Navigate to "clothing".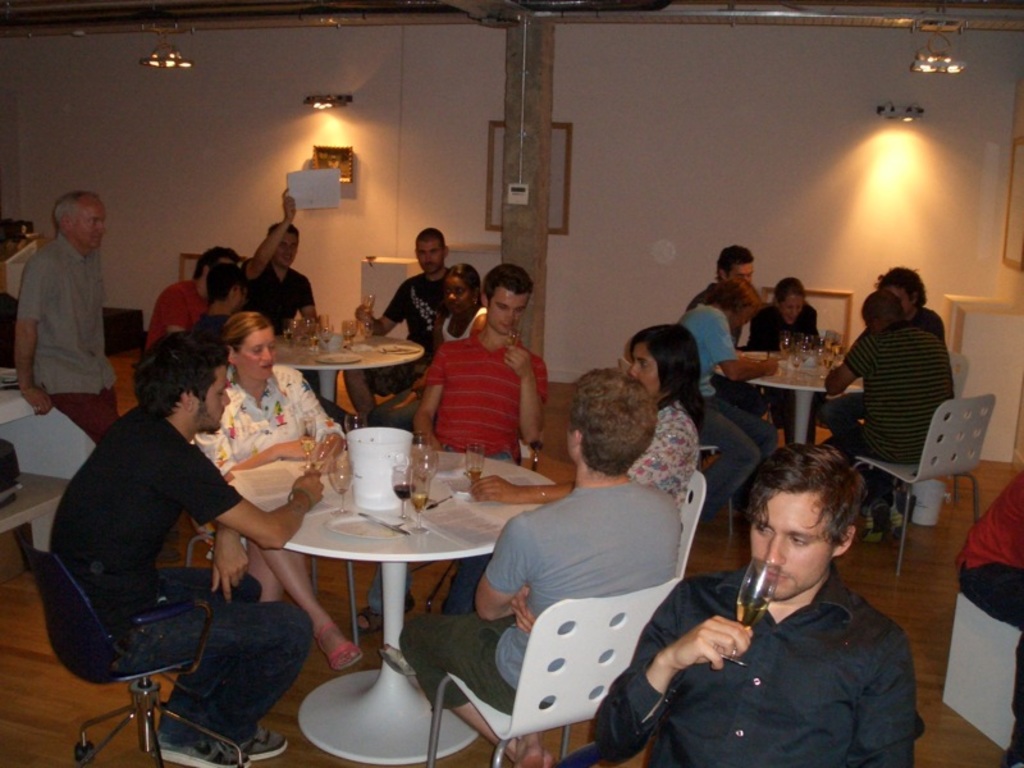
Navigation target: <box>9,230,123,447</box>.
